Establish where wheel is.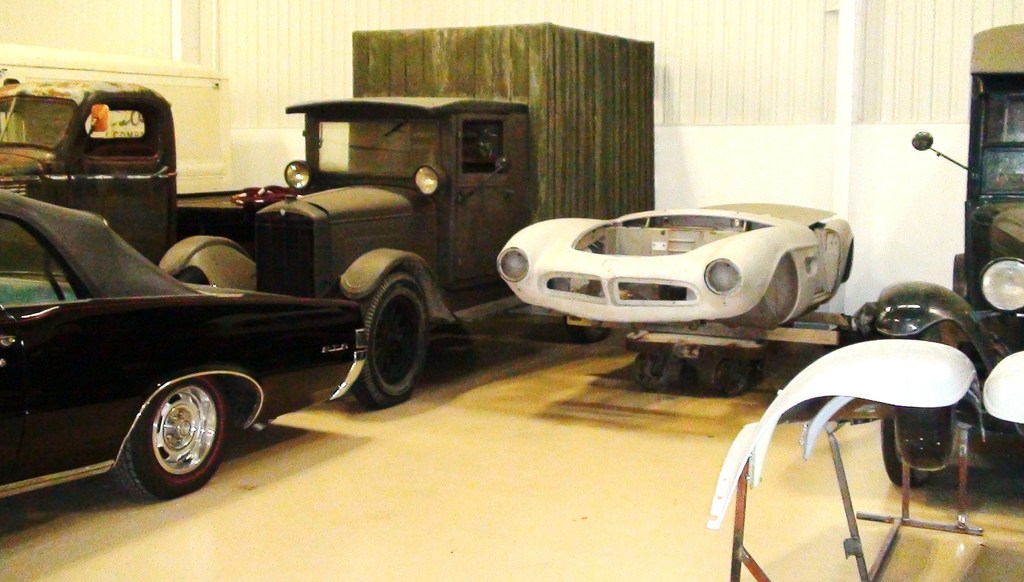
Established at (x1=350, y1=271, x2=429, y2=411).
